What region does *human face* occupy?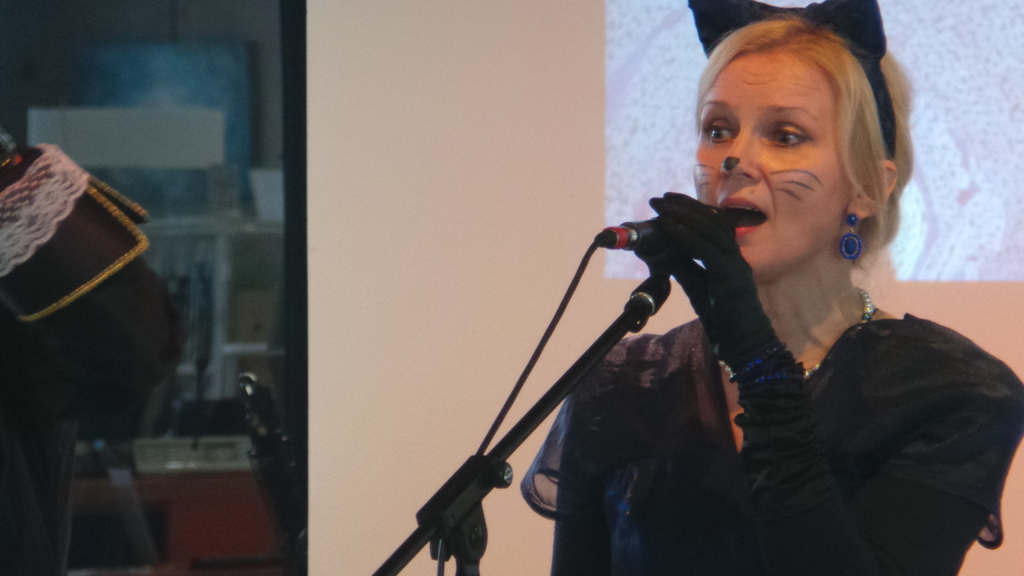
bbox=(690, 46, 845, 277).
